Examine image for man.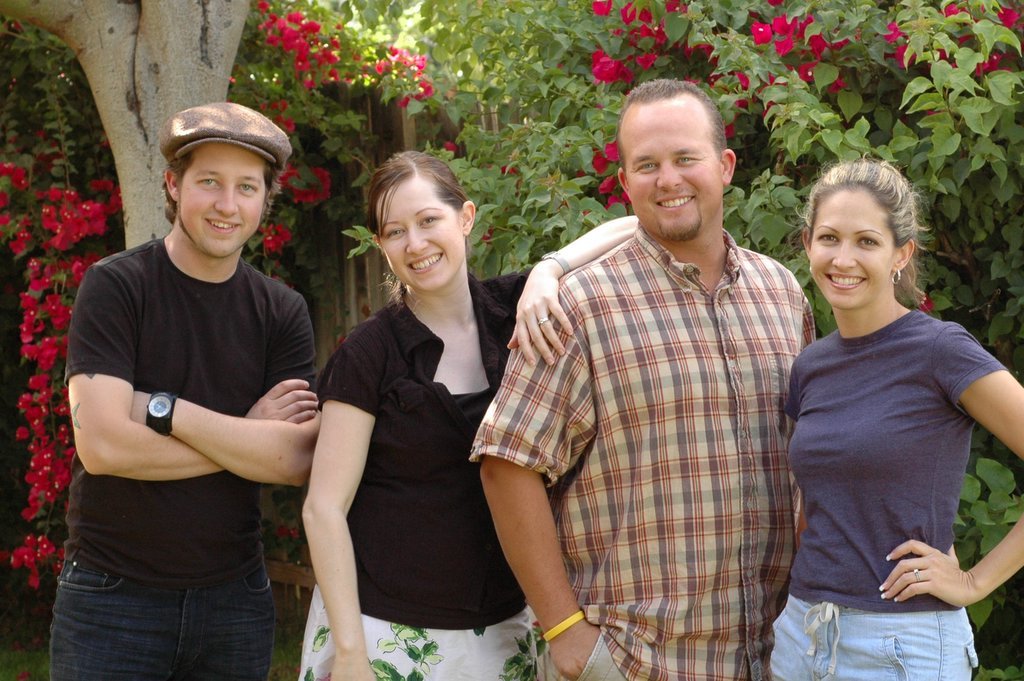
Examination result: region(462, 77, 821, 680).
